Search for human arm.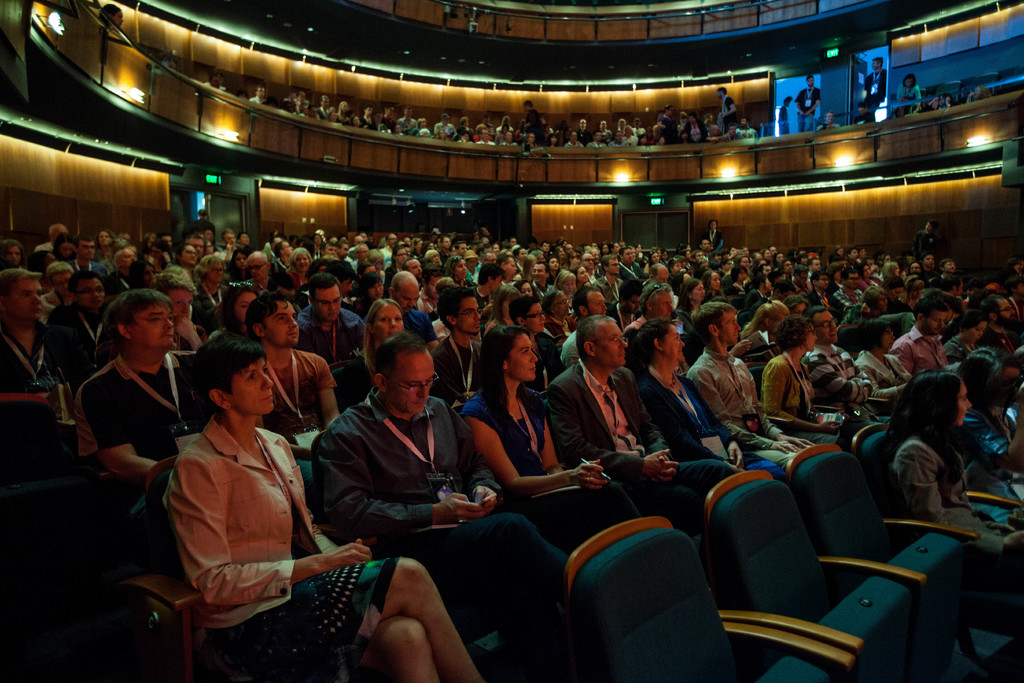
Found at <region>757, 360, 843, 434</region>.
